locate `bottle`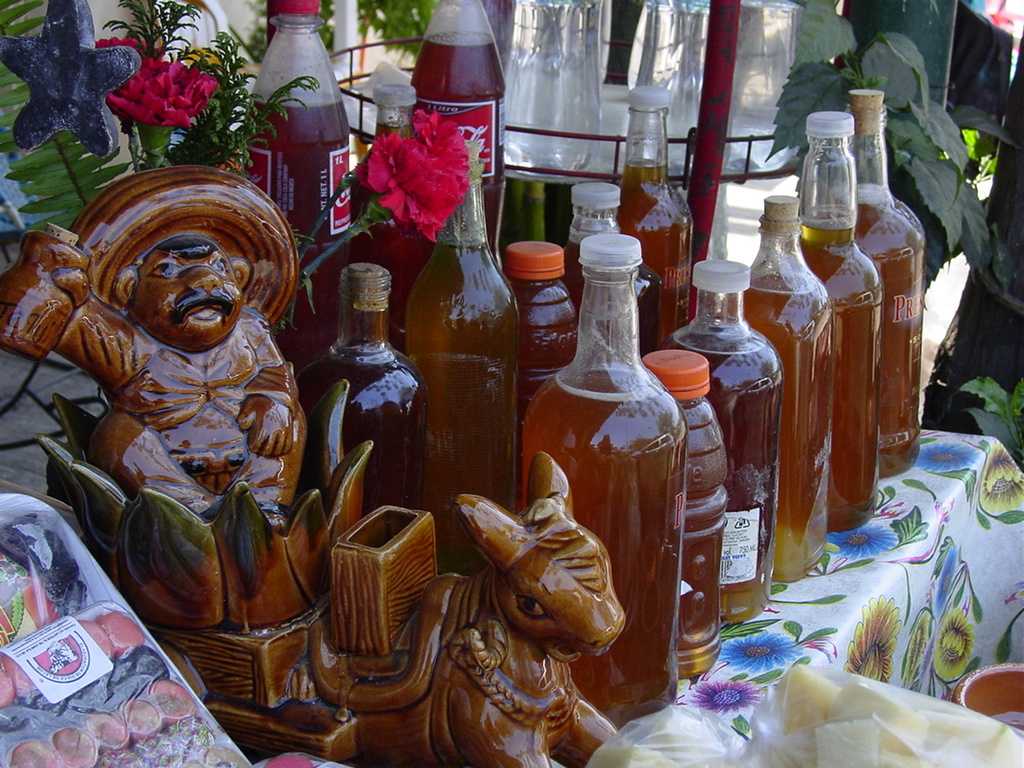
<box>662,258,770,626</box>
